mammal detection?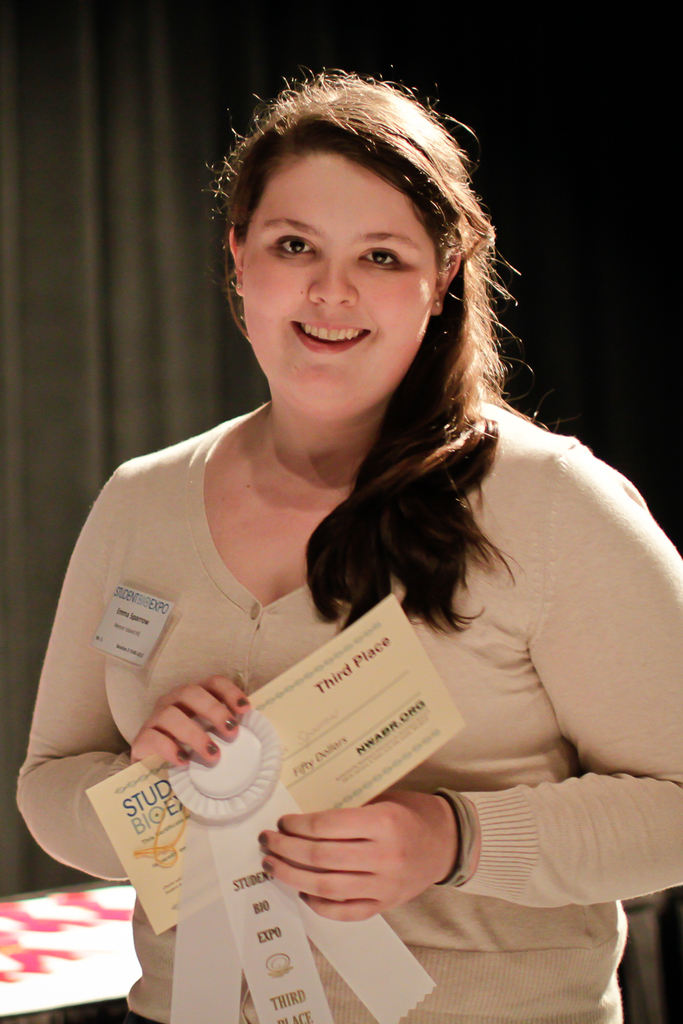
<region>26, 67, 663, 993</region>
